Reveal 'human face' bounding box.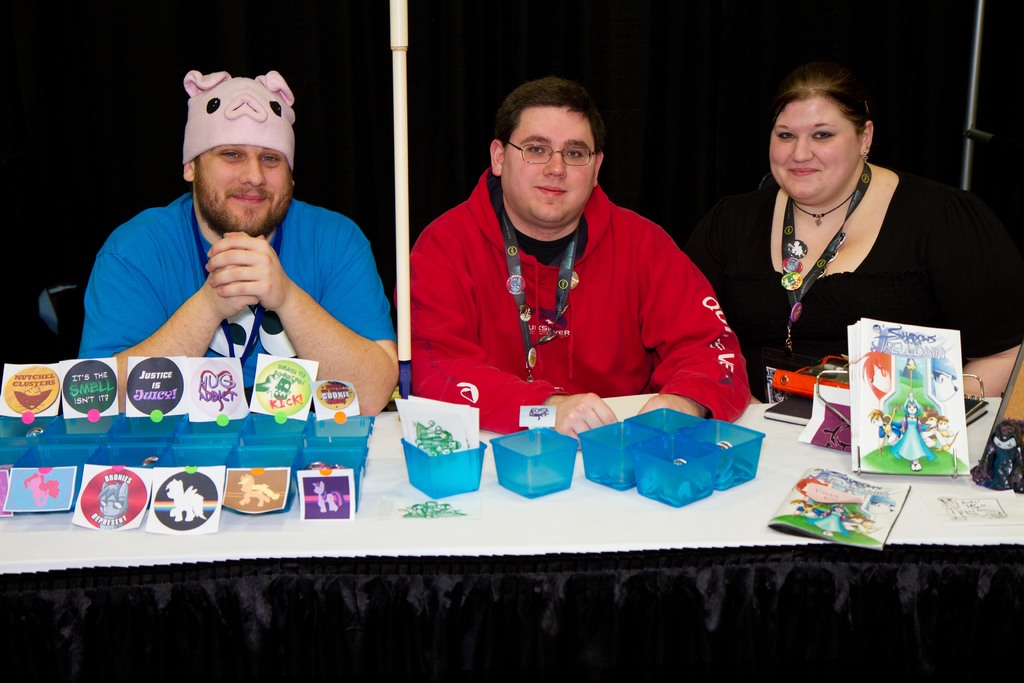
Revealed: BBox(199, 145, 292, 229).
